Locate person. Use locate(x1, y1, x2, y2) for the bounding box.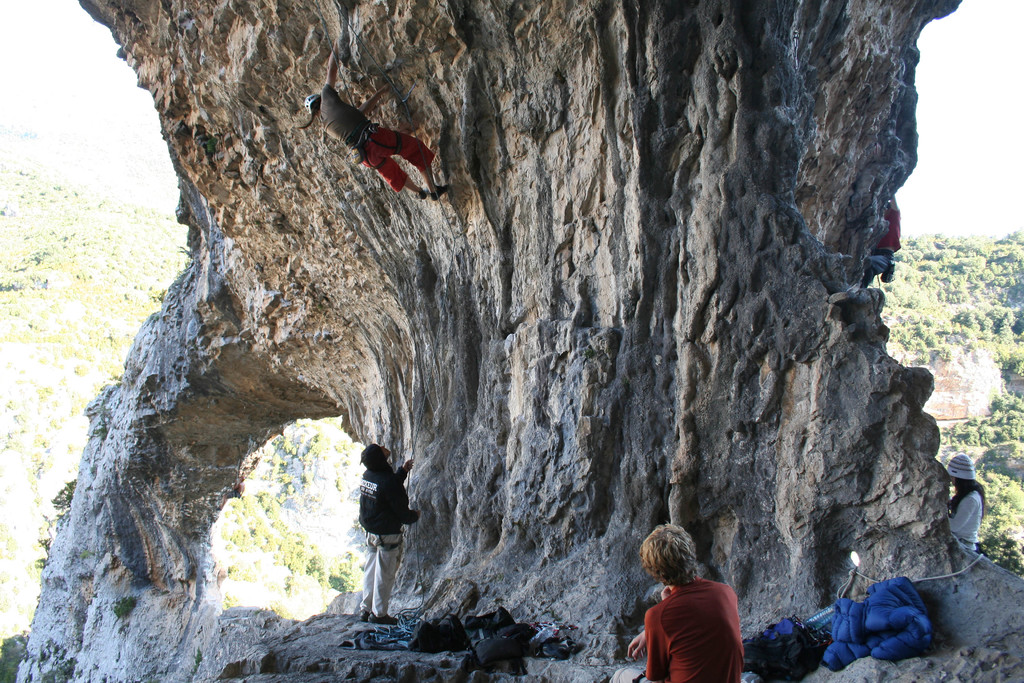
locate(861, 186, 901, 292).
